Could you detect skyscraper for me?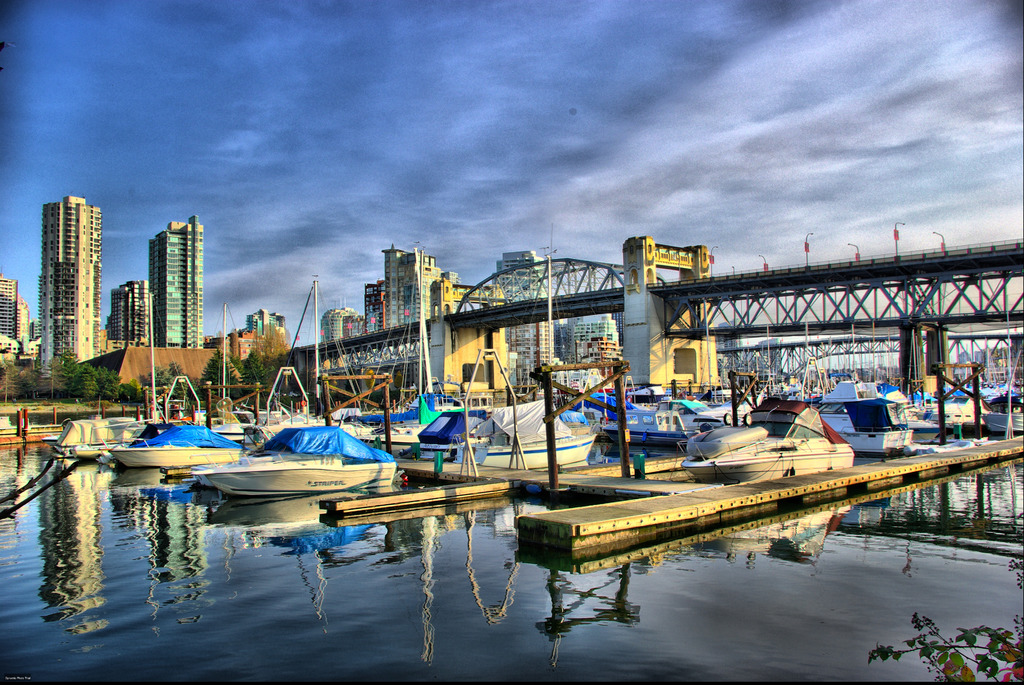
Detection result: Rect(149, 218, 202, 348).
